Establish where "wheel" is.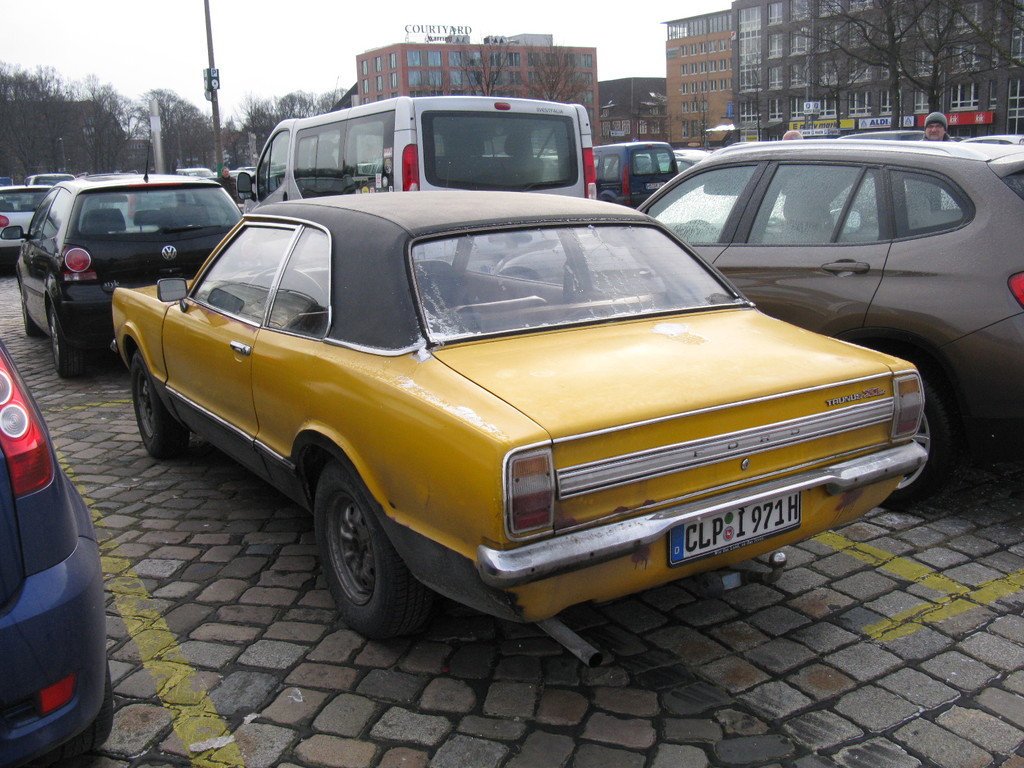
Established at BBox(49, 308, 82, 378).
